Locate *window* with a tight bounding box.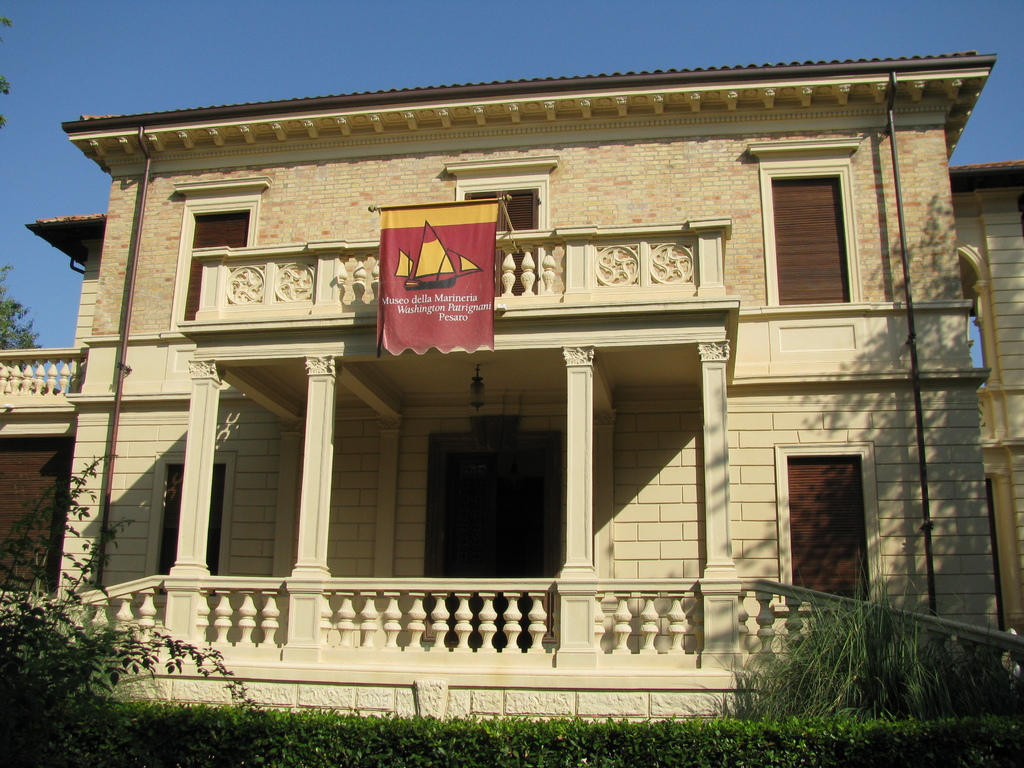
793/429/883/602.
